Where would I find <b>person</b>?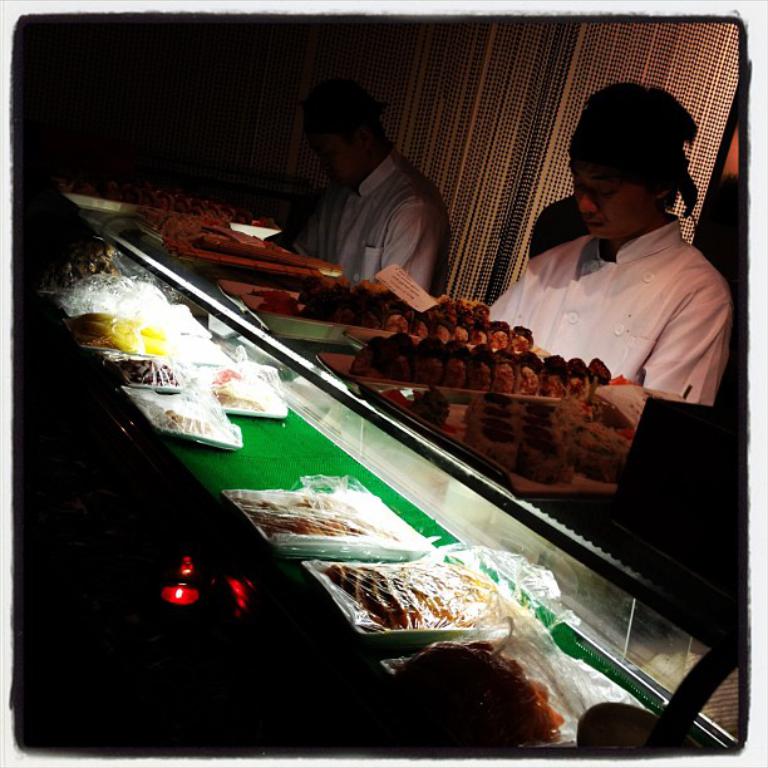
At (x1=479, y1=72, x2=749, y2=418).
